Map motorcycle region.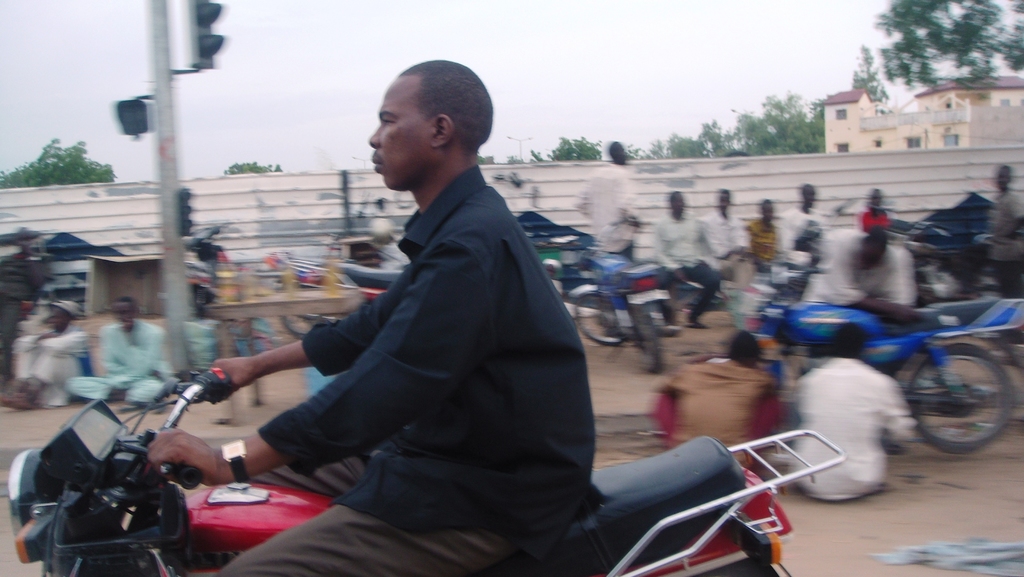
Mapped to left=708, top=265, right=1023, bottom=455.
